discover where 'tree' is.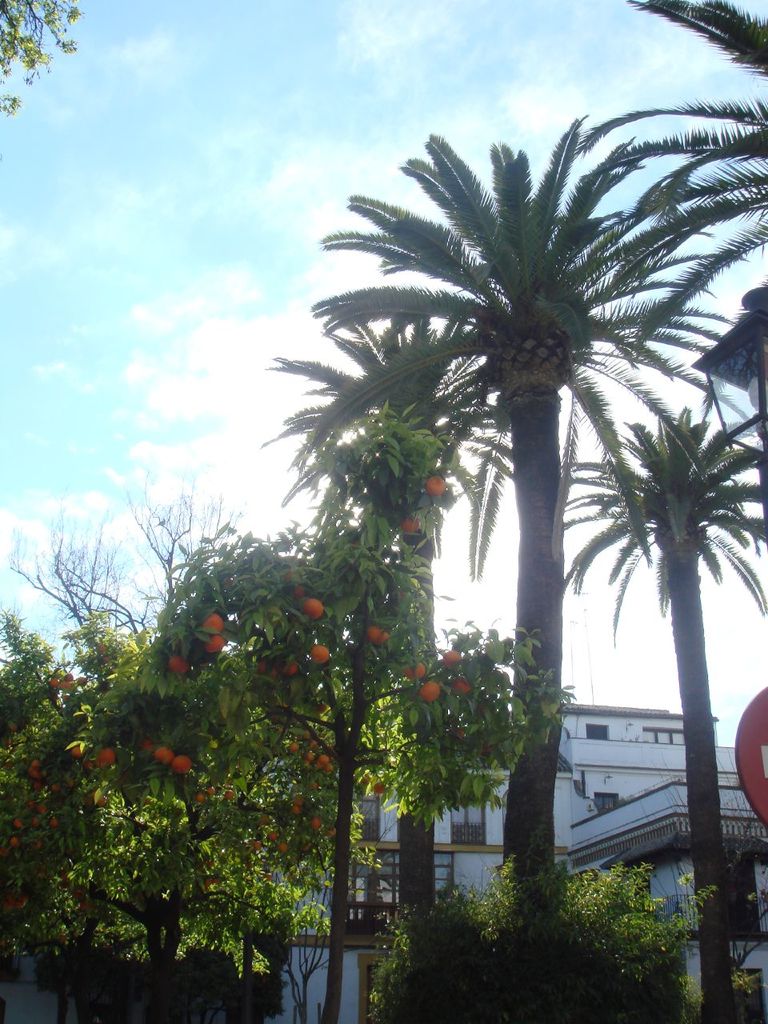
Discovered at [554, 406, 767, 1023].
